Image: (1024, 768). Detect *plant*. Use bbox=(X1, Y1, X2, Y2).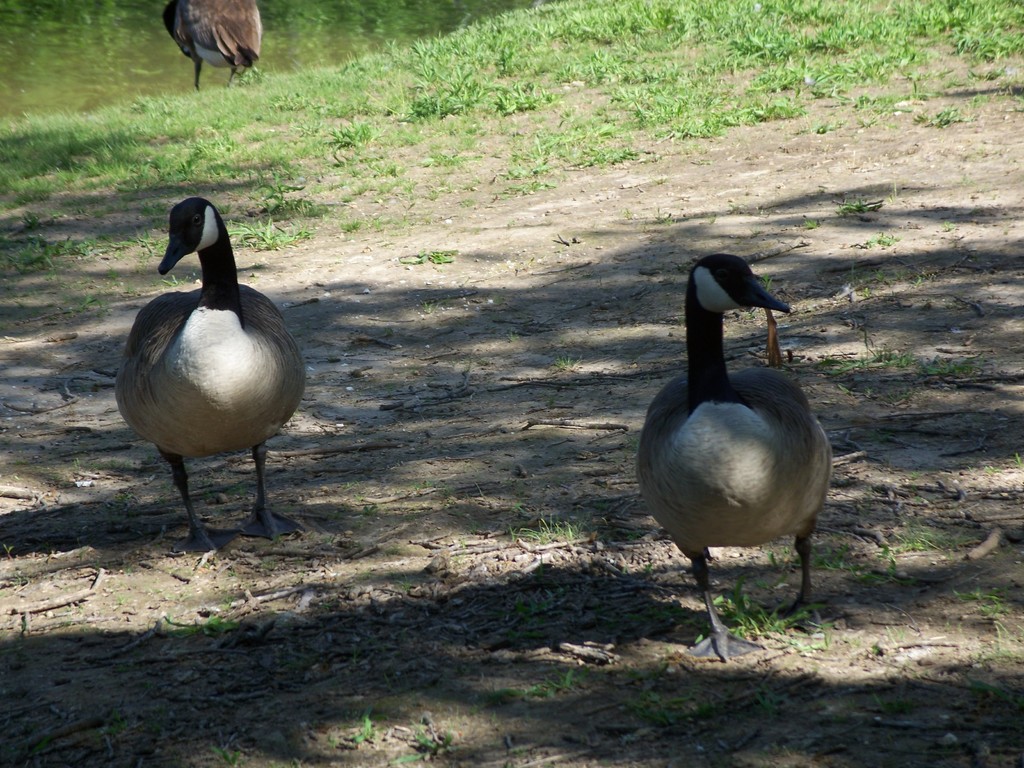
bbox=(541, 659, 581, 687).
